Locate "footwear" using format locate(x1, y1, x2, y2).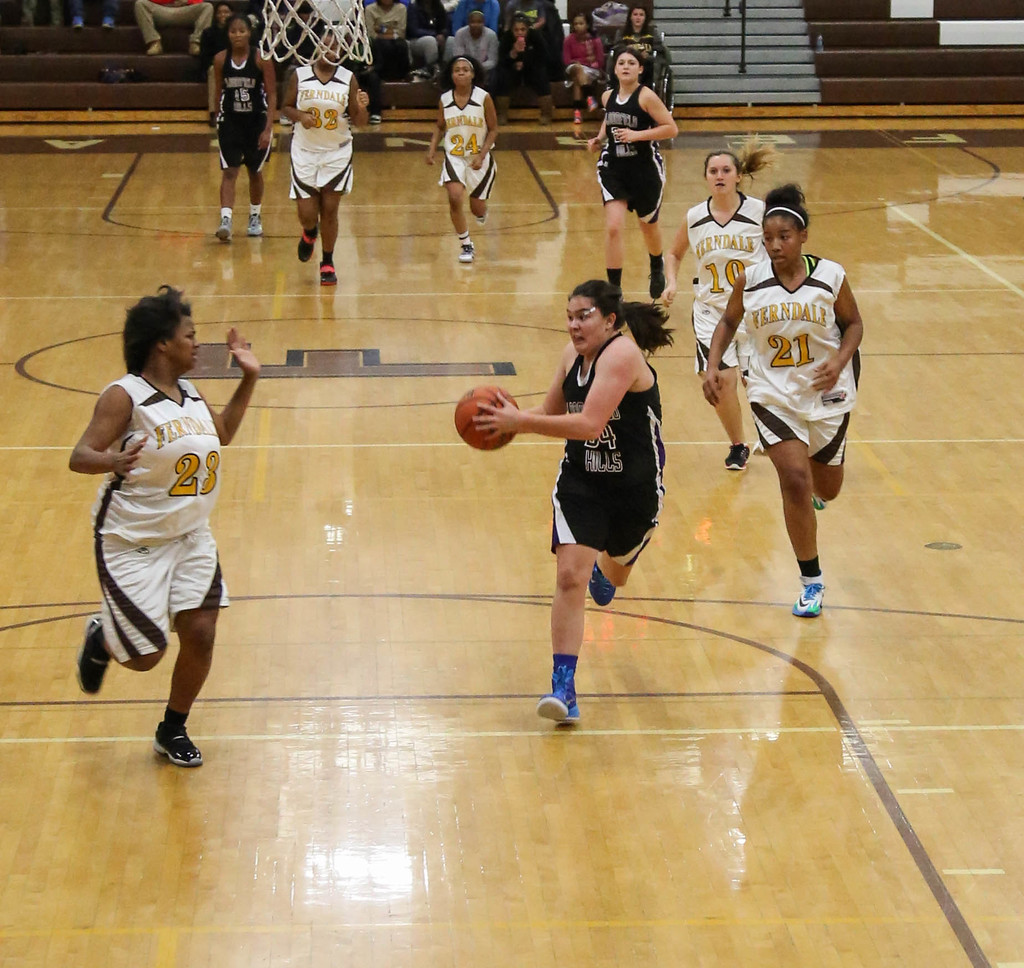
locate(792, 581, 826, 614).
